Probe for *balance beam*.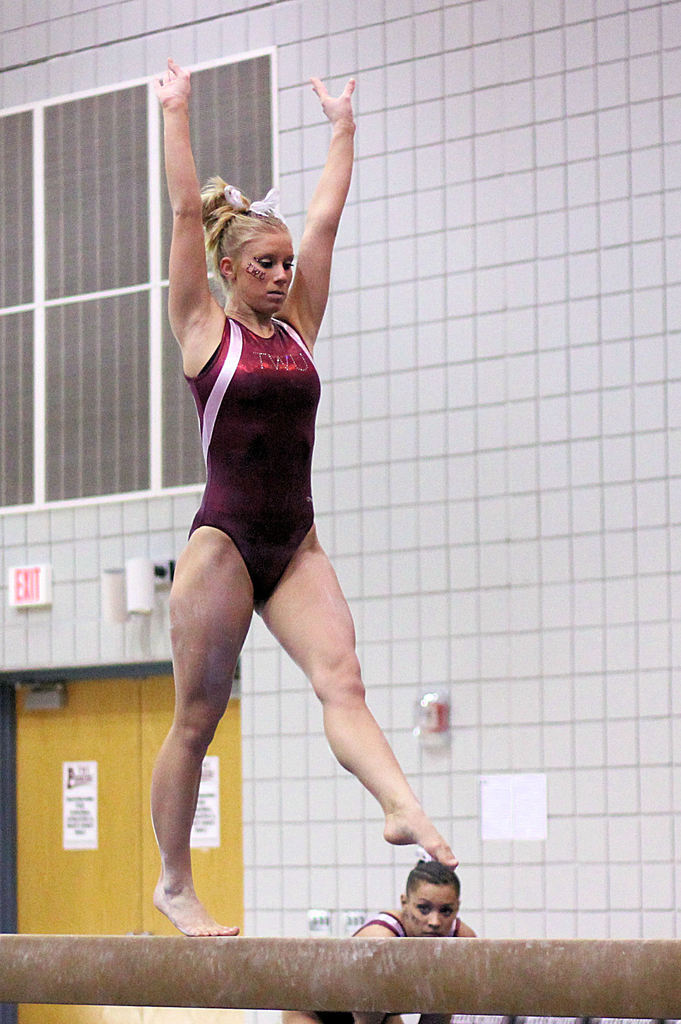
Probe result: pyautogui.locateOnScreen(0, 932, 680, 1023).
